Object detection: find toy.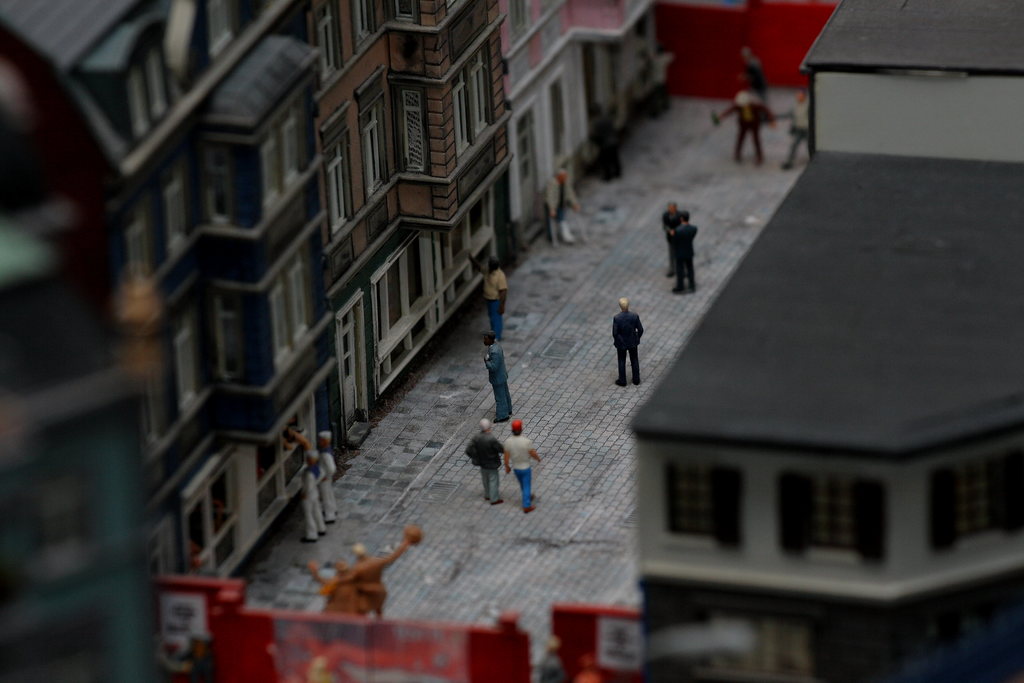
616,297,642,388.
